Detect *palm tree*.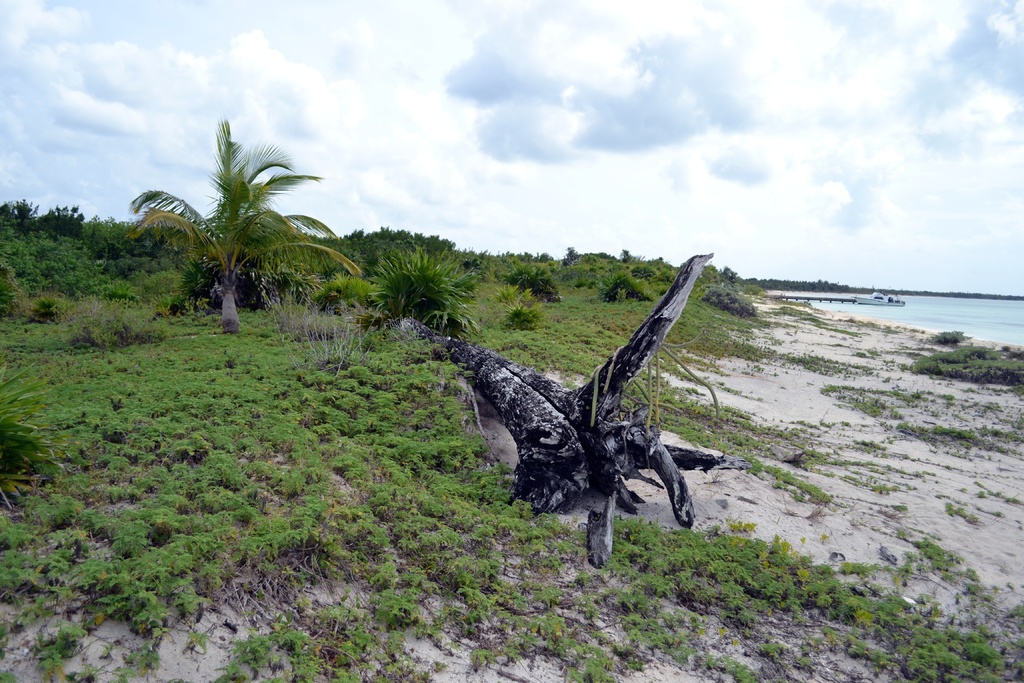
Detected at l=131, t=118, r=356, b=340.
